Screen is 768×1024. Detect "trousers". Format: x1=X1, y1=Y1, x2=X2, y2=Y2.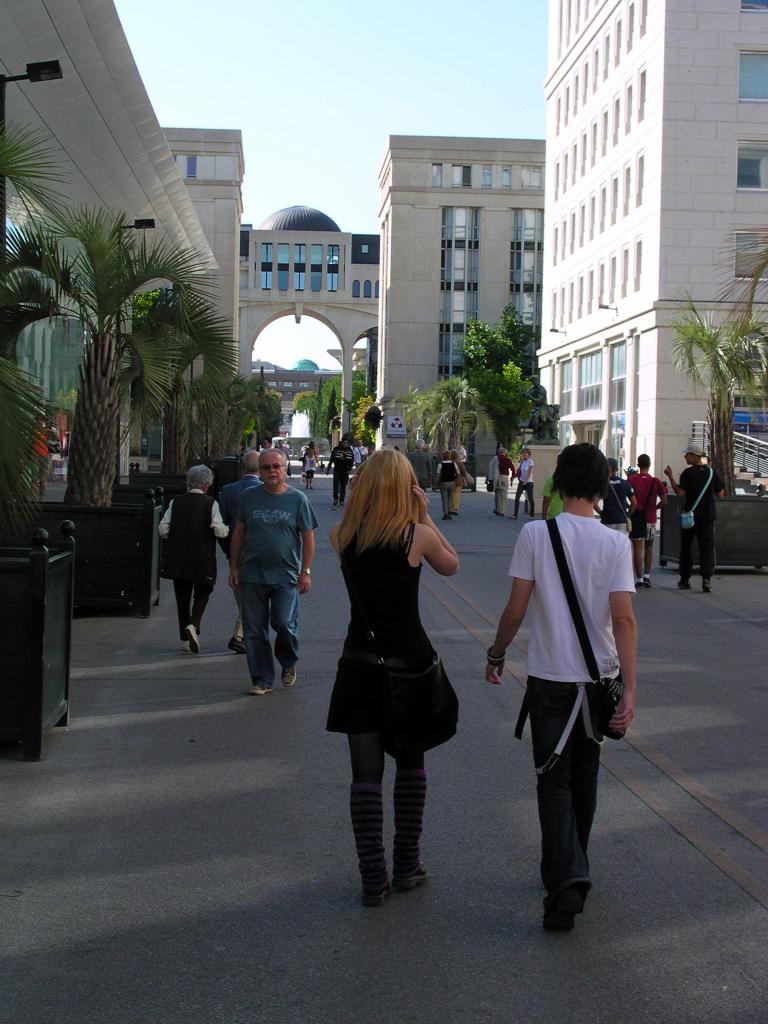
x1=513, y1=482, x2=536, y2=517.
